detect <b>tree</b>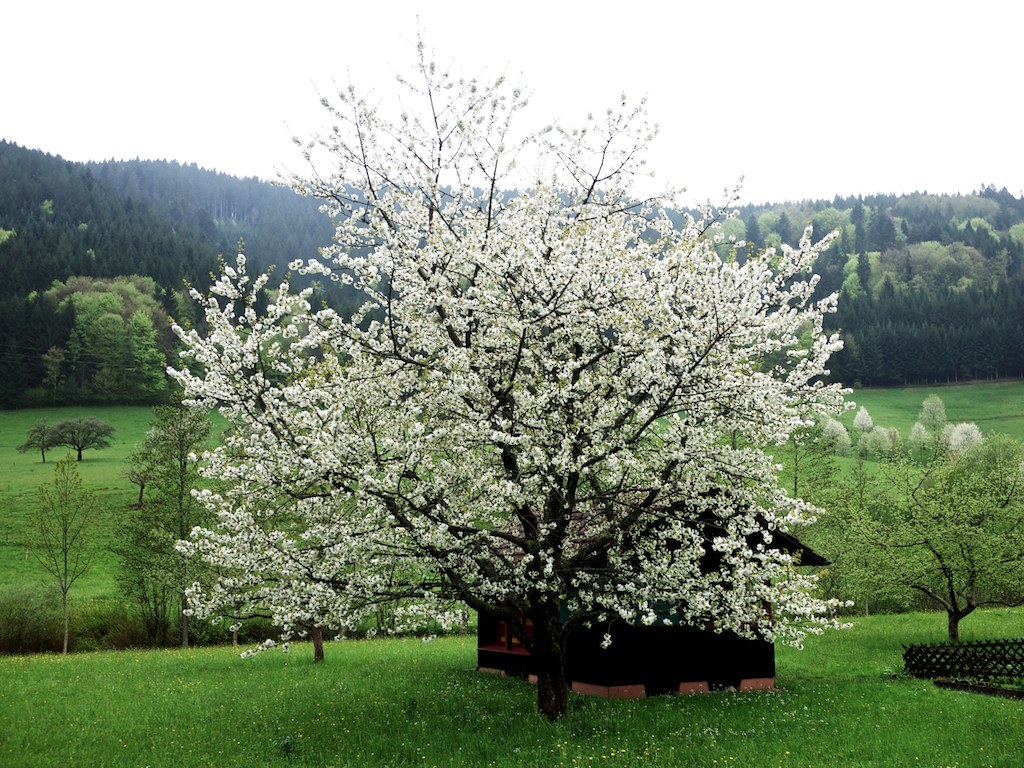
bbox=(54, 420, 117, 462)
